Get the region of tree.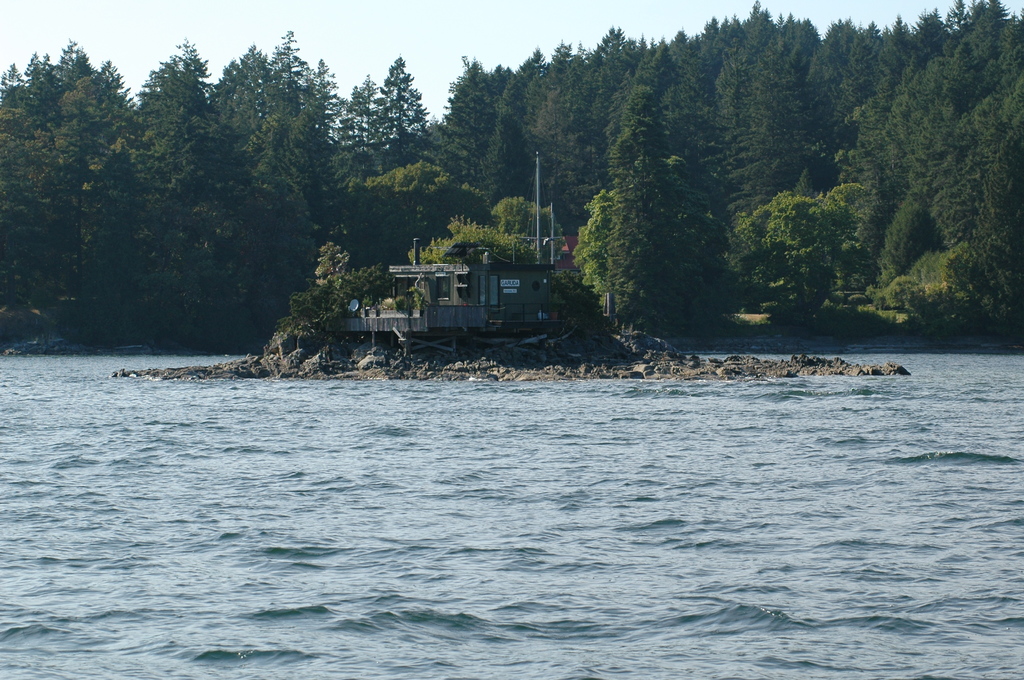
<region>578, 127, 762, 325</region>.
